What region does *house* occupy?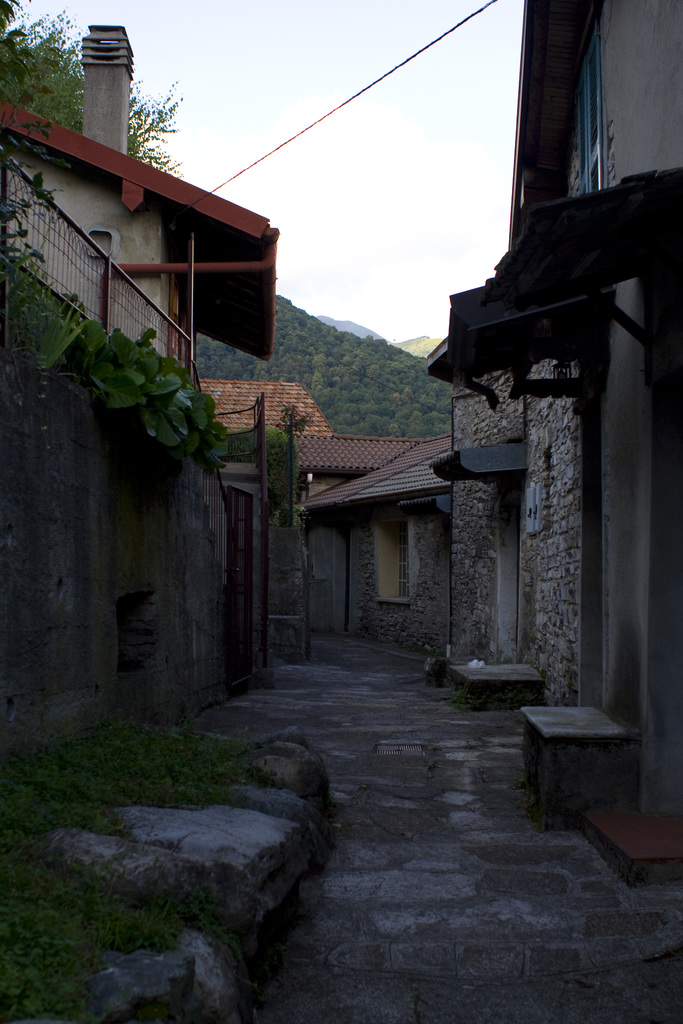
region(0, 22, 287, 788).
